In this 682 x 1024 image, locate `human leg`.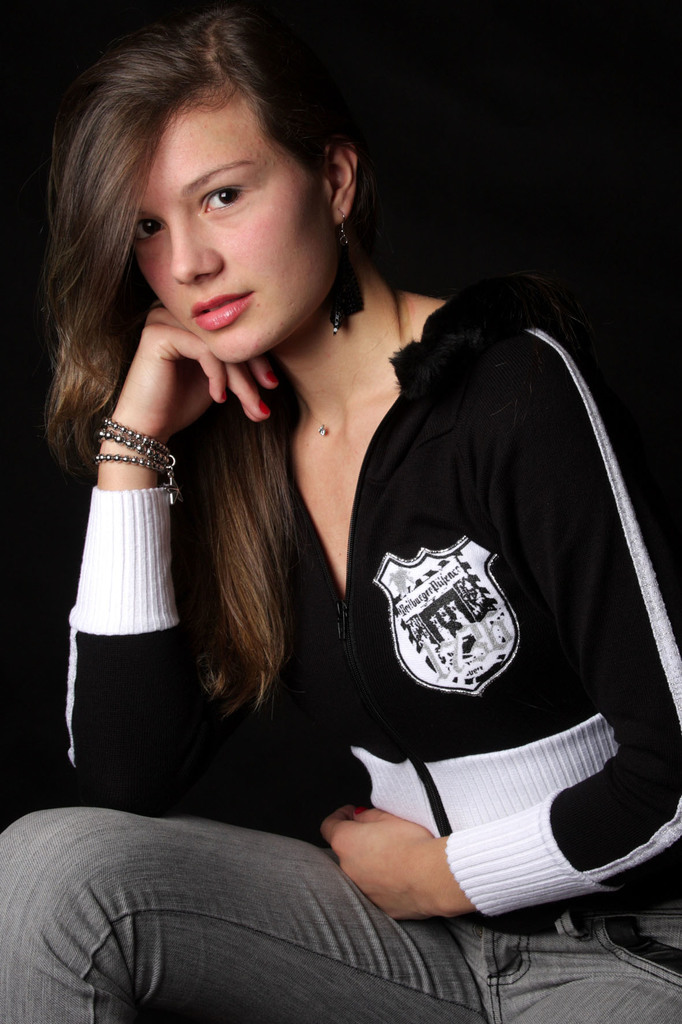
Bounding box: box=[0, 804, 482, 1023].
